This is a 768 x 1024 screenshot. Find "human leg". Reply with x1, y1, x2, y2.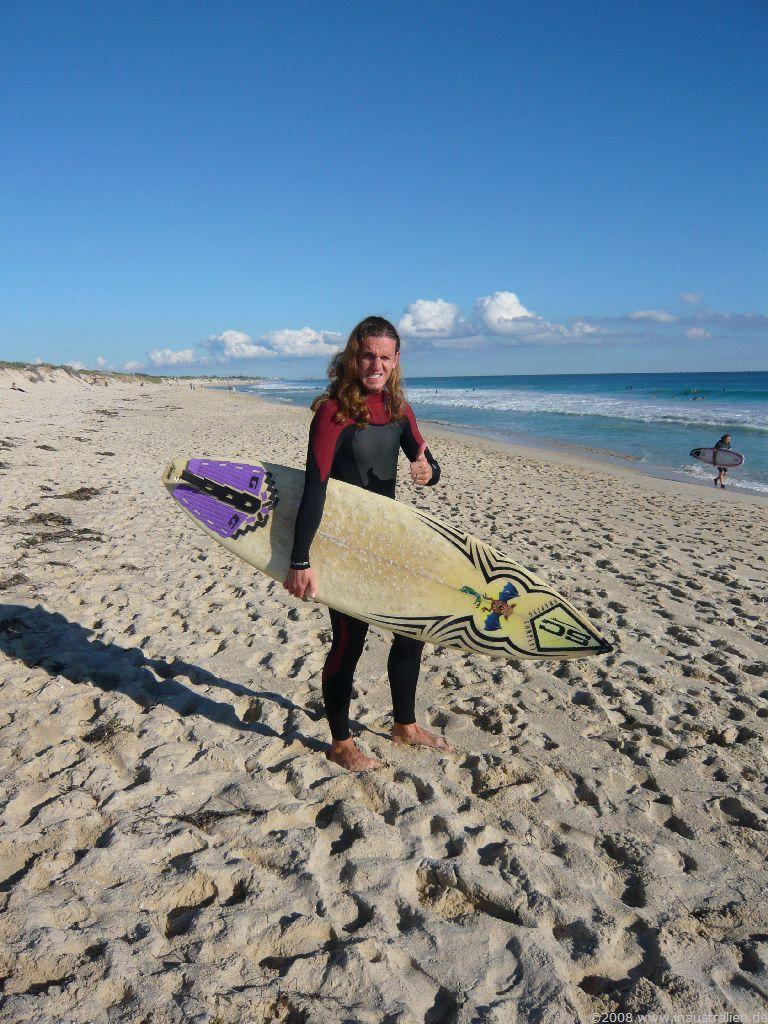
325, 611, 382, 772.
